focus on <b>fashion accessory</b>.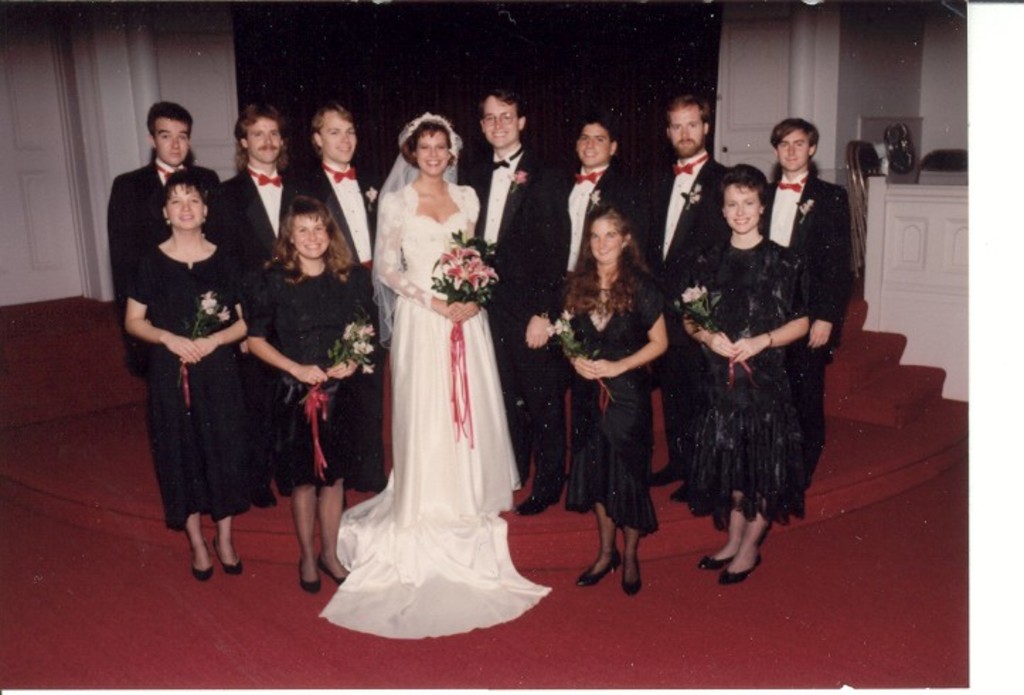
Focused at 217, 536, 241, 576.
